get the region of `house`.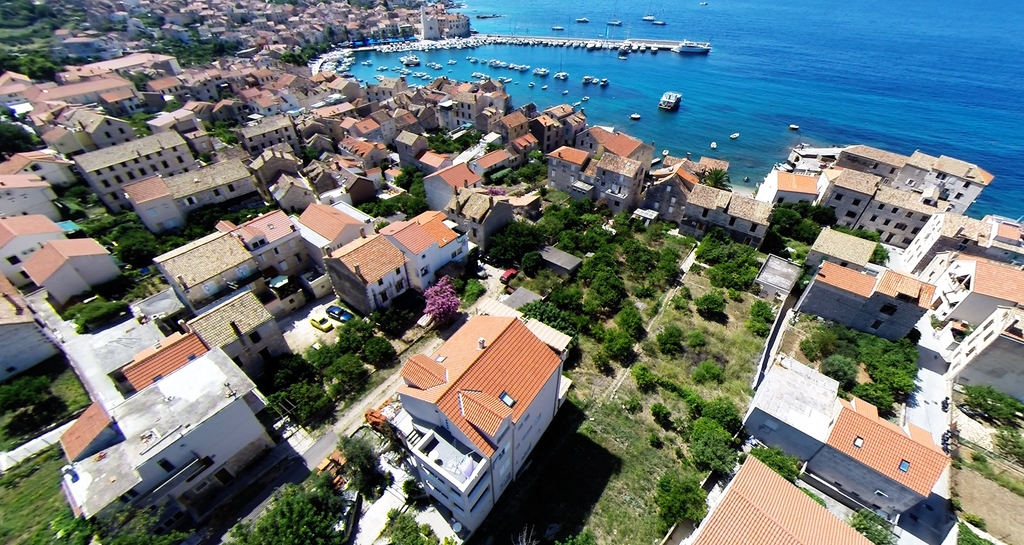
box(0, 217, 72, 294).
